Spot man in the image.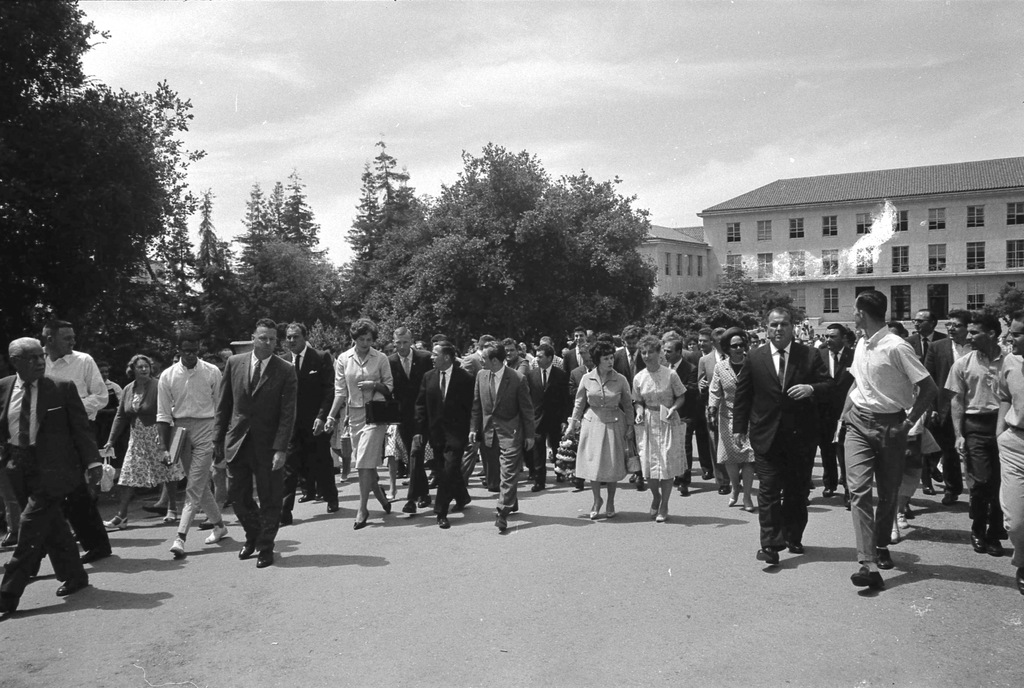
man found at 0/338/103/612.
